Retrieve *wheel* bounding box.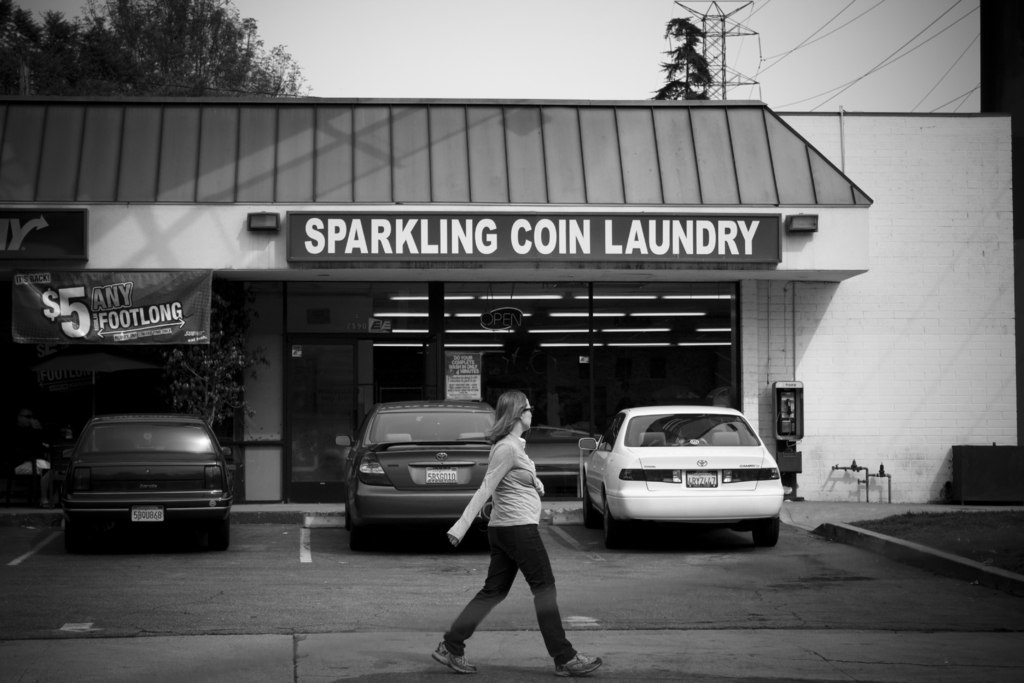
Bounding box: bbox=(345, 493, 351, 528).
